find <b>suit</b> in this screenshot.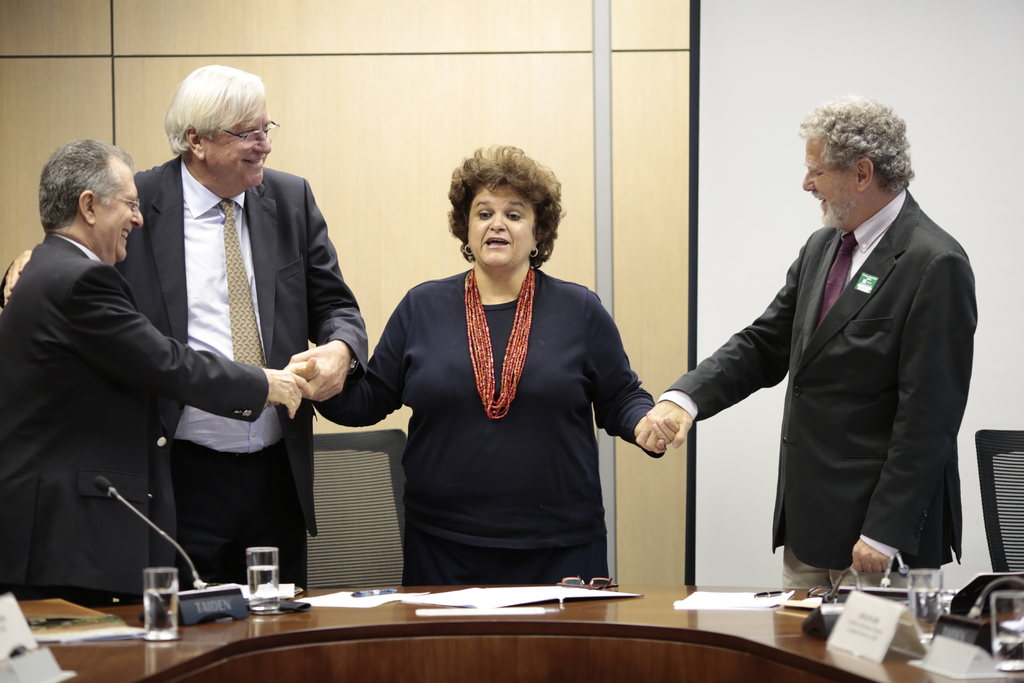
The bounding box for <b>suit</b> is pyautogui.locateOnScreen(0, 153, 369, 593).
